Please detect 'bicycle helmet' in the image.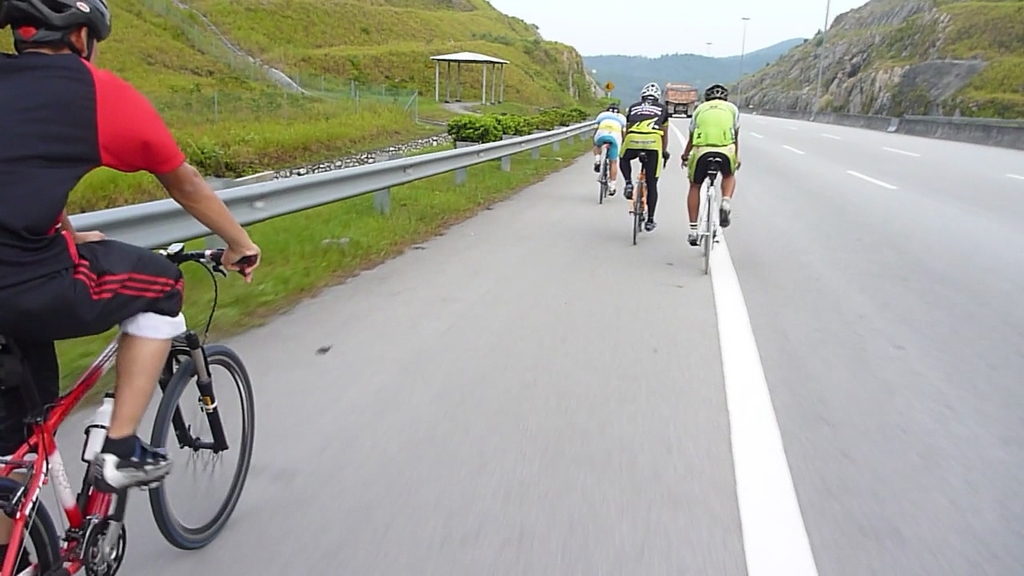
702 82 730 109.
